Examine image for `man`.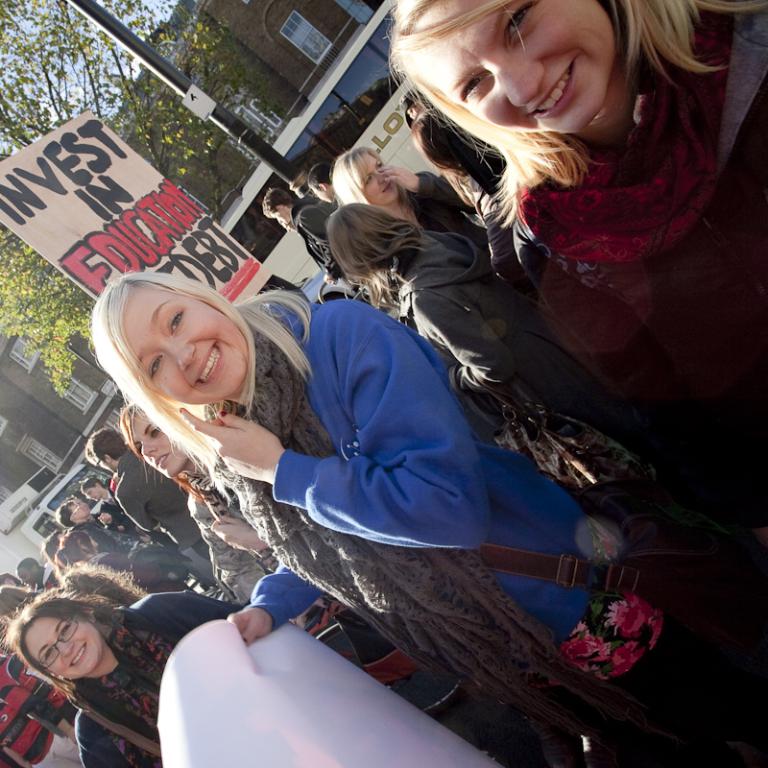
Examination result: (left=84, top=437, right=205, bottom=574).
